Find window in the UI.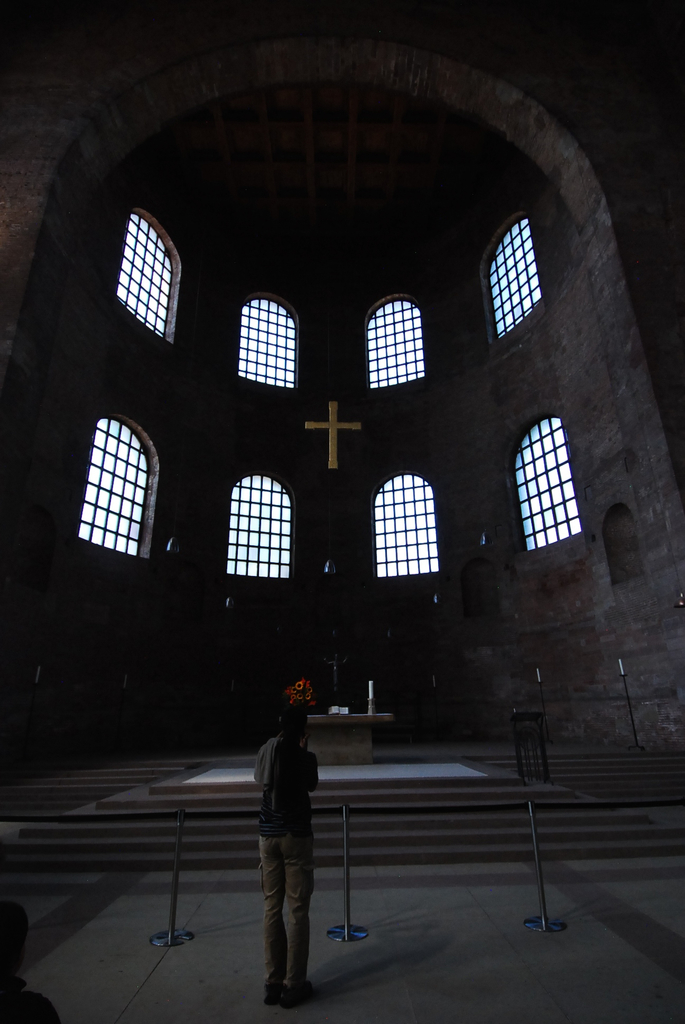
UI element at select_region(219, 471, 296, 588).
